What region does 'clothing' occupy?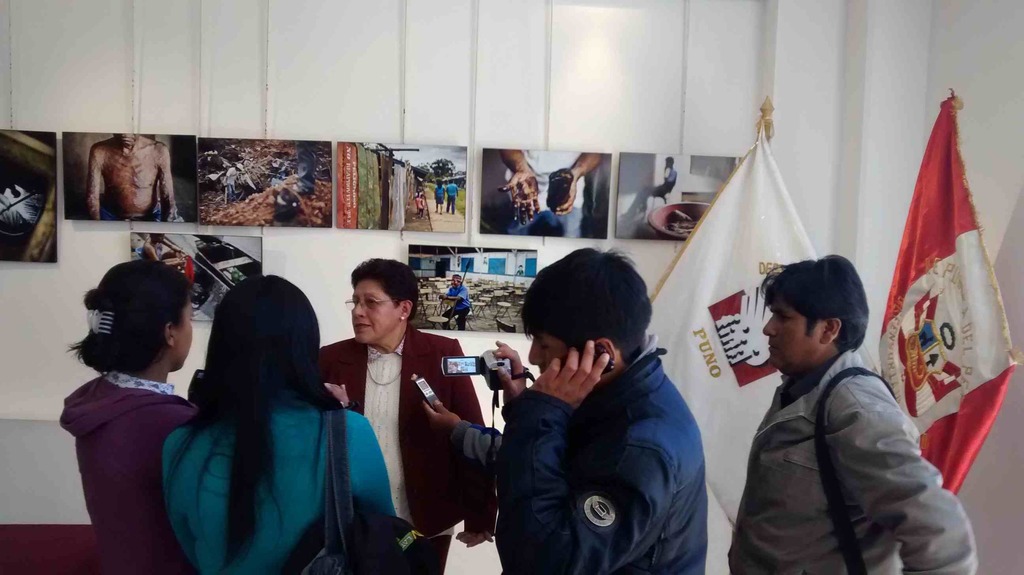
x1=159 y1=387 x2=396 y2=574.
